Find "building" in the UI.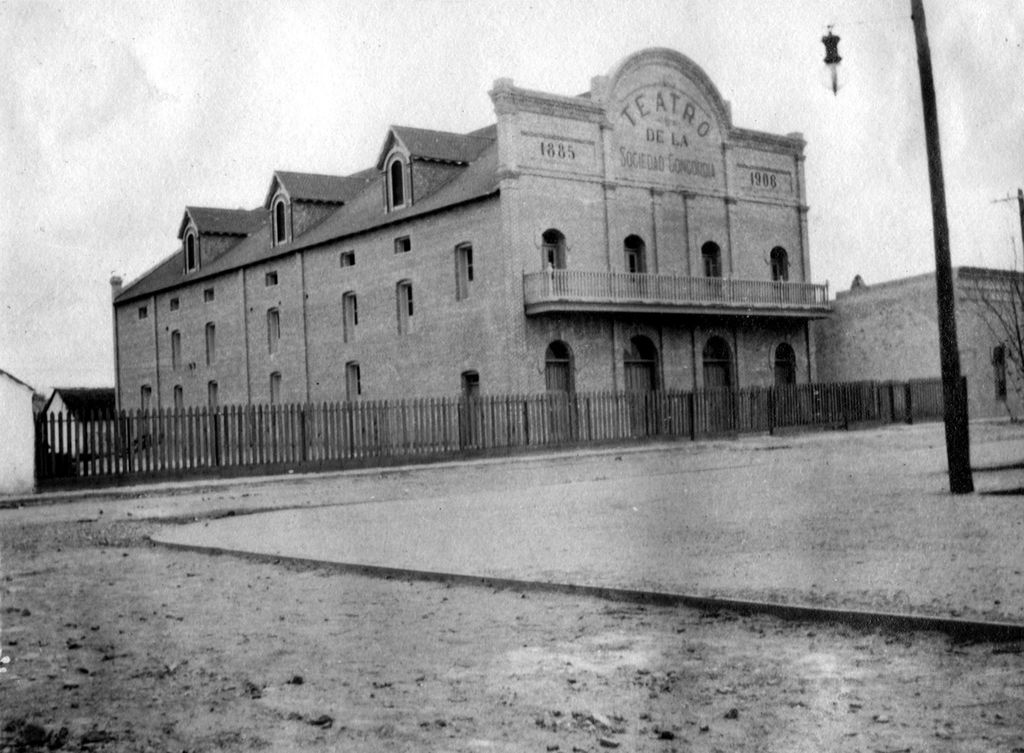
UI element at bbox=[110, 45, 840, 451].
